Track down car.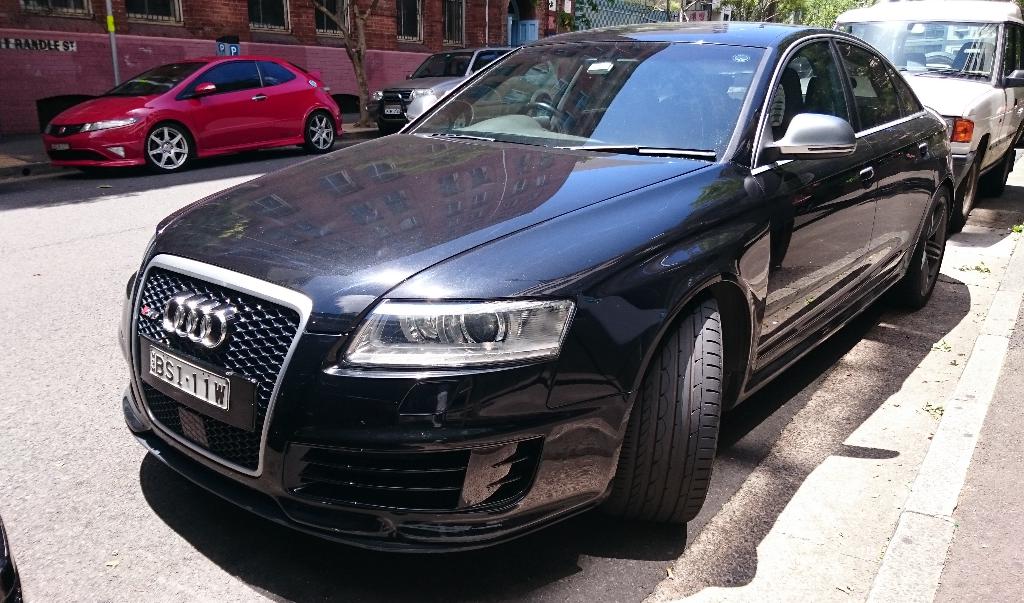
Tracked to (369,44,514,120).
